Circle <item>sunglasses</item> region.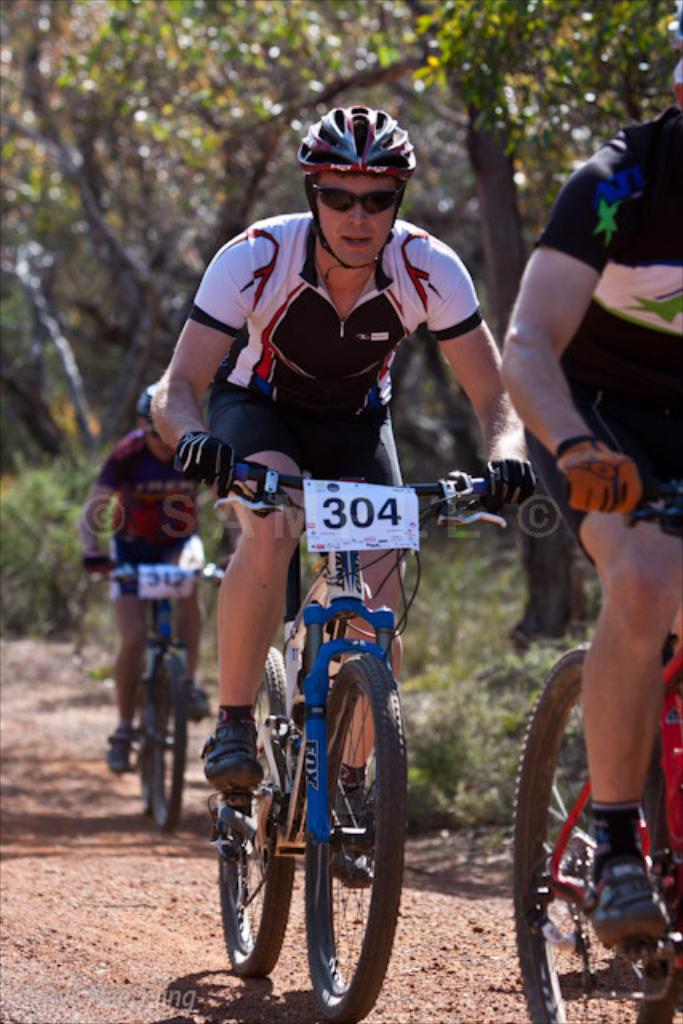
Region: region(144, 426, 154, 435).
